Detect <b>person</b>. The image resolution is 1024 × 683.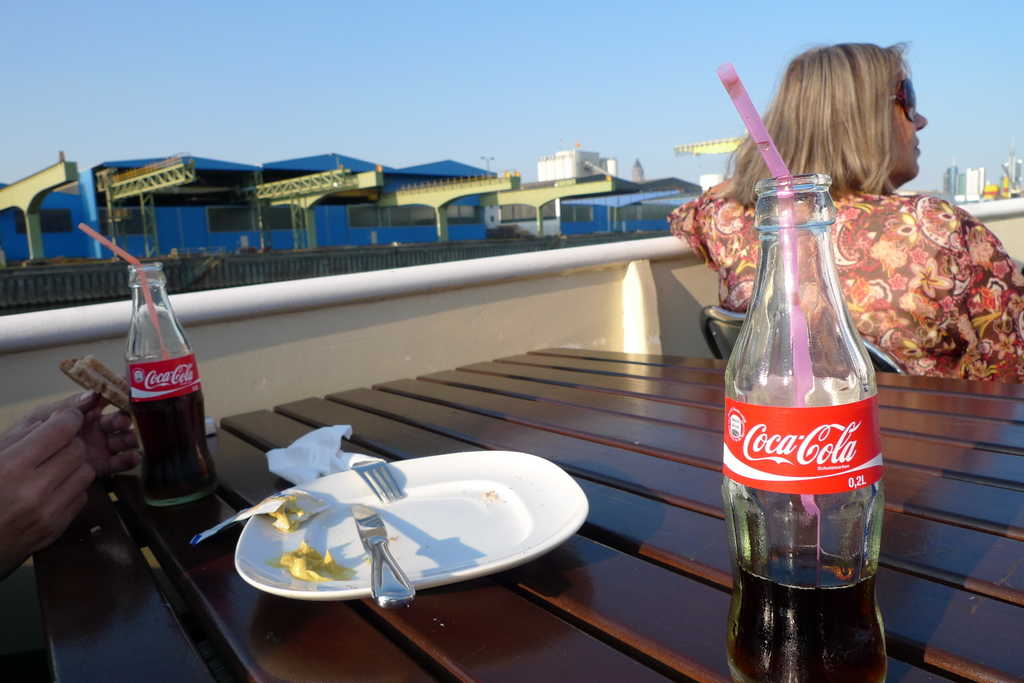
BBox(666, 41, 1023, 378).
